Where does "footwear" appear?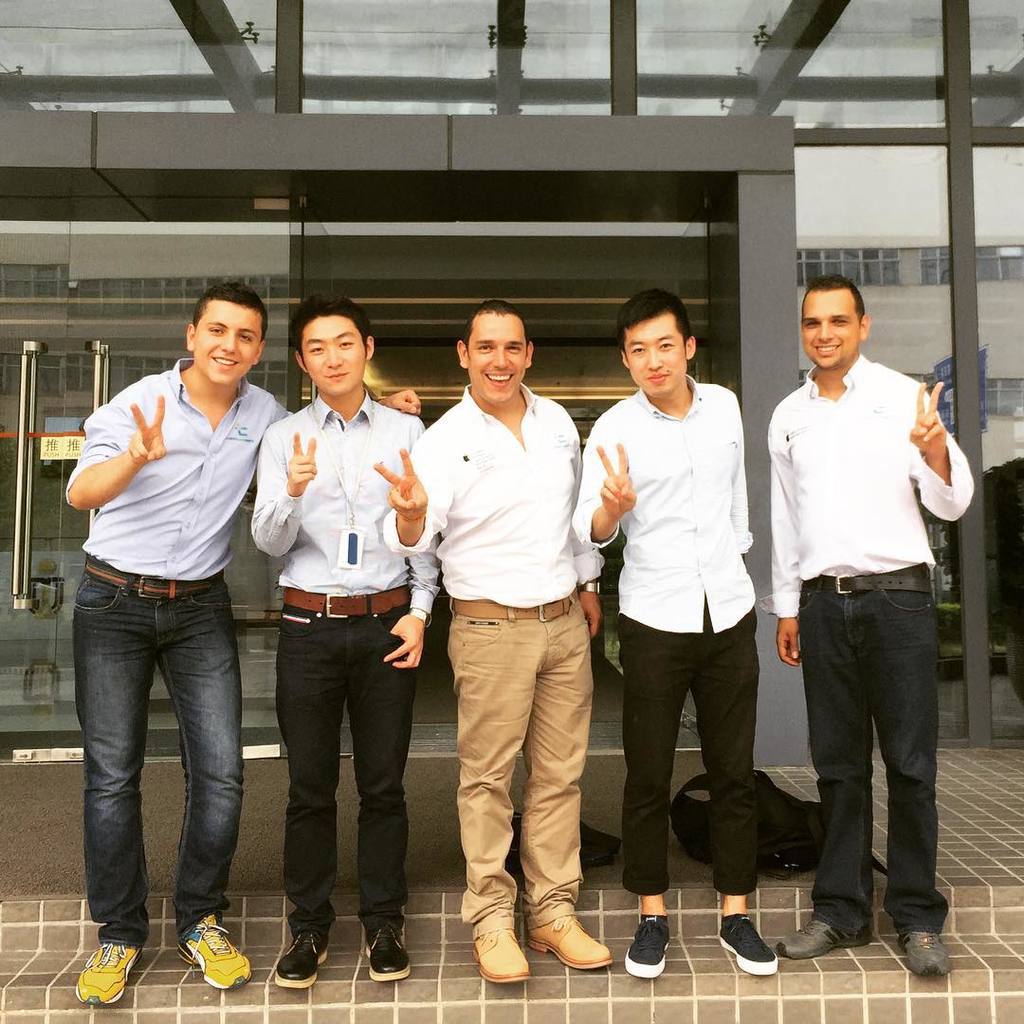
Appears at region(177, 914, 257, 1002).
